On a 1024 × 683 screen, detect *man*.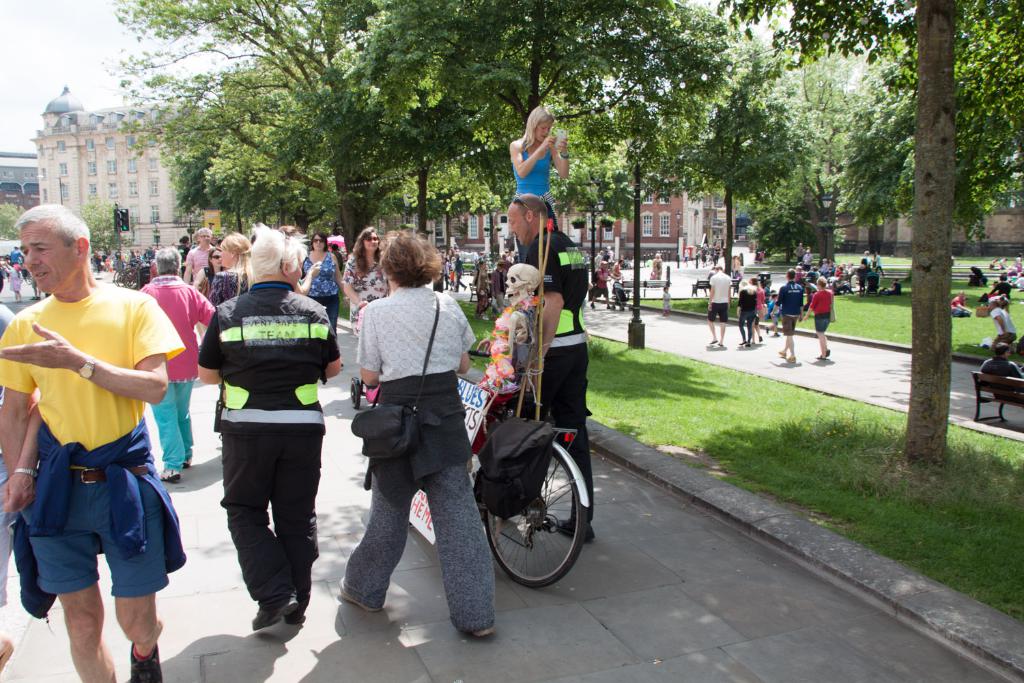
box=[182, 228, 223, 298].
